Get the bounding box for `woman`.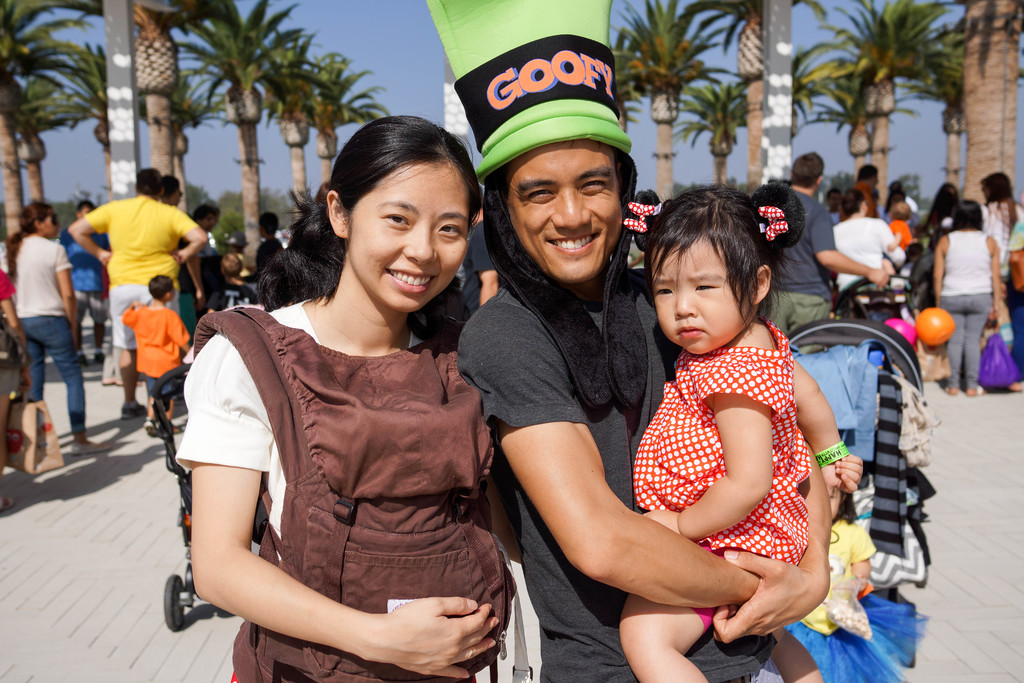
bbox=(833, 186, 908, 306).
